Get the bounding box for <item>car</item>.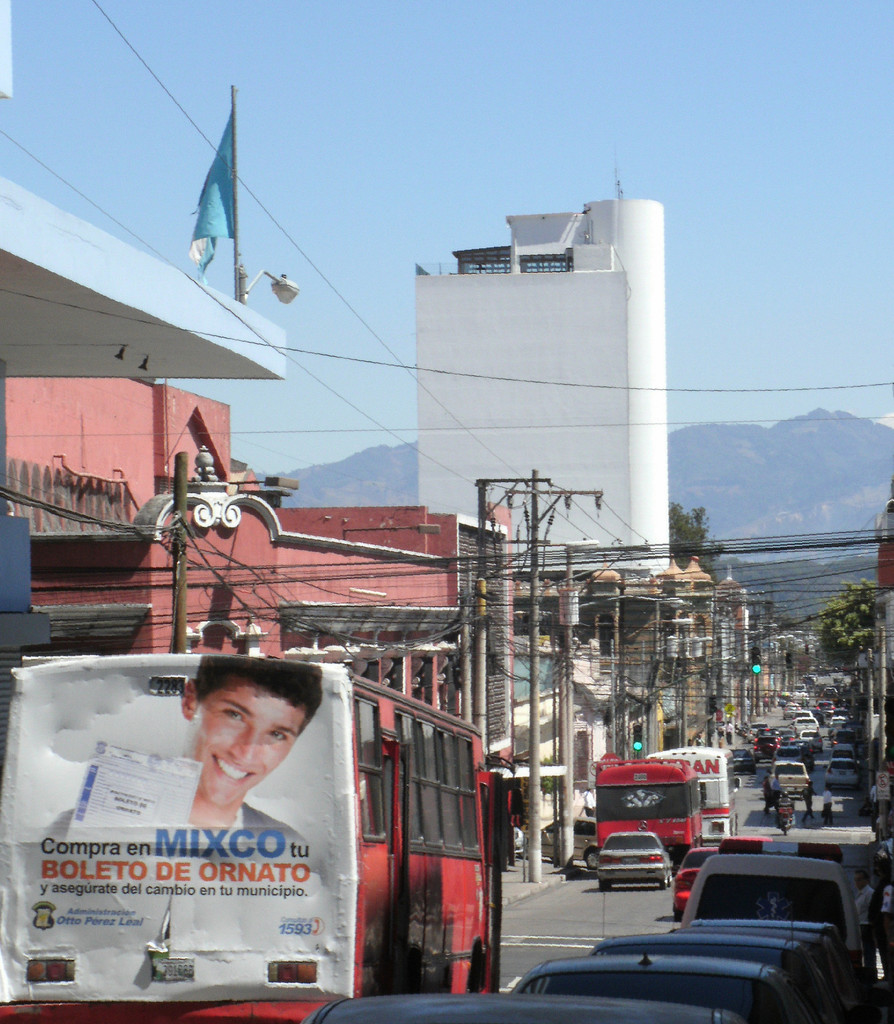
rect(820, 762, 860, 794).
